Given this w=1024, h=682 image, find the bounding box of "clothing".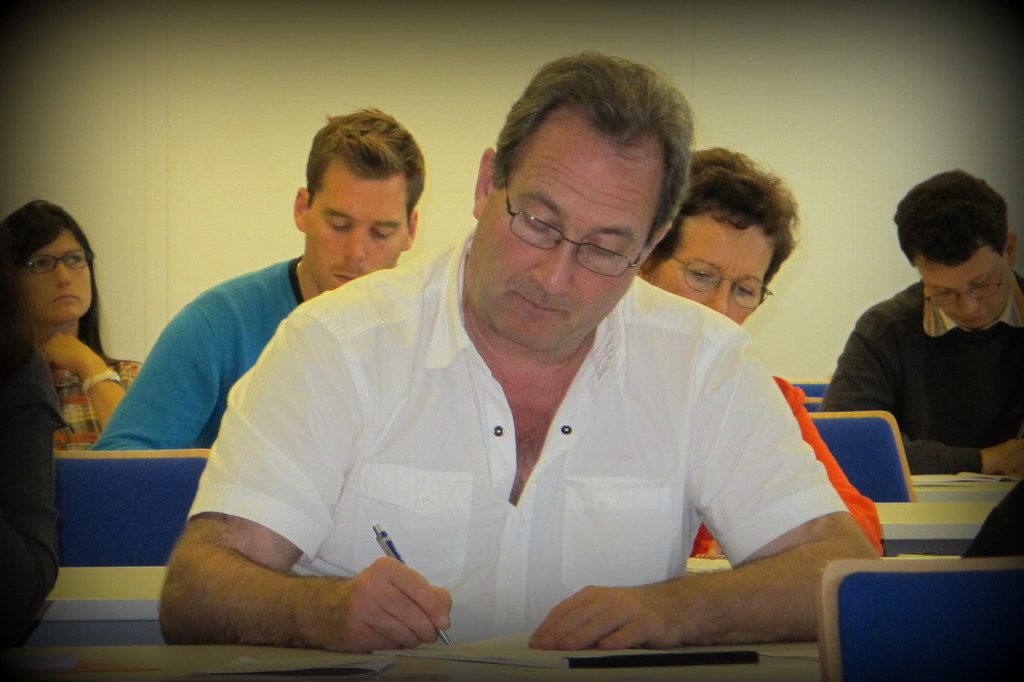
[left=680, top=374, right=893, bottom=559].
